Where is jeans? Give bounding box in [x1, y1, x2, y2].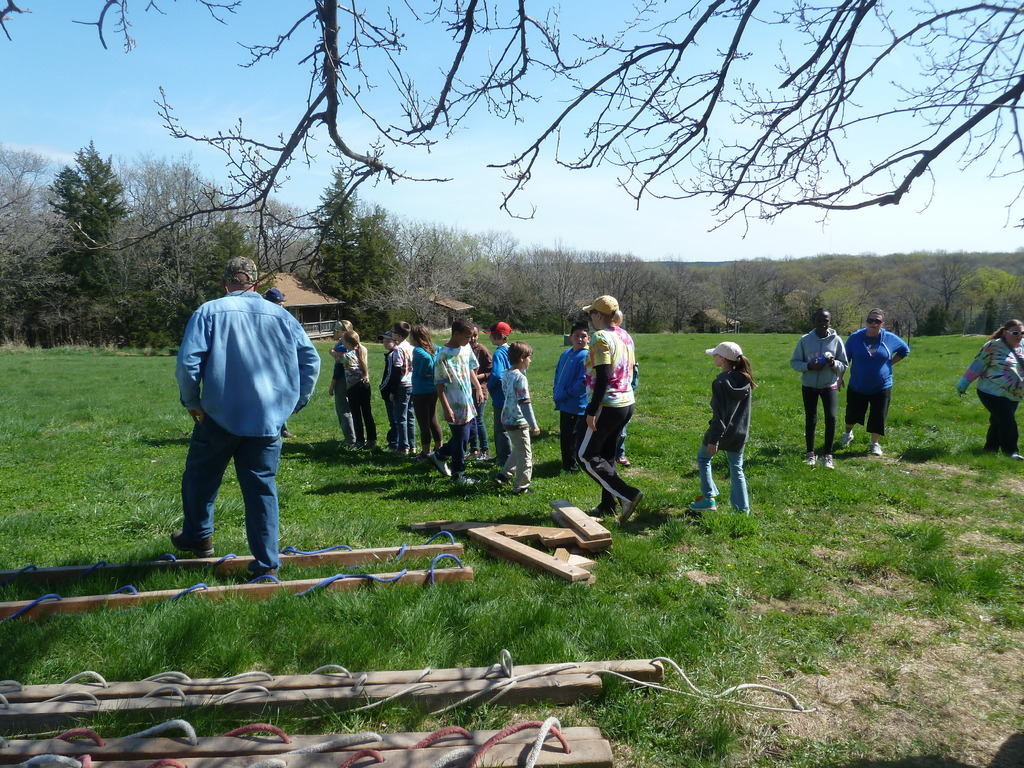
[354, 376, 376, 442].
